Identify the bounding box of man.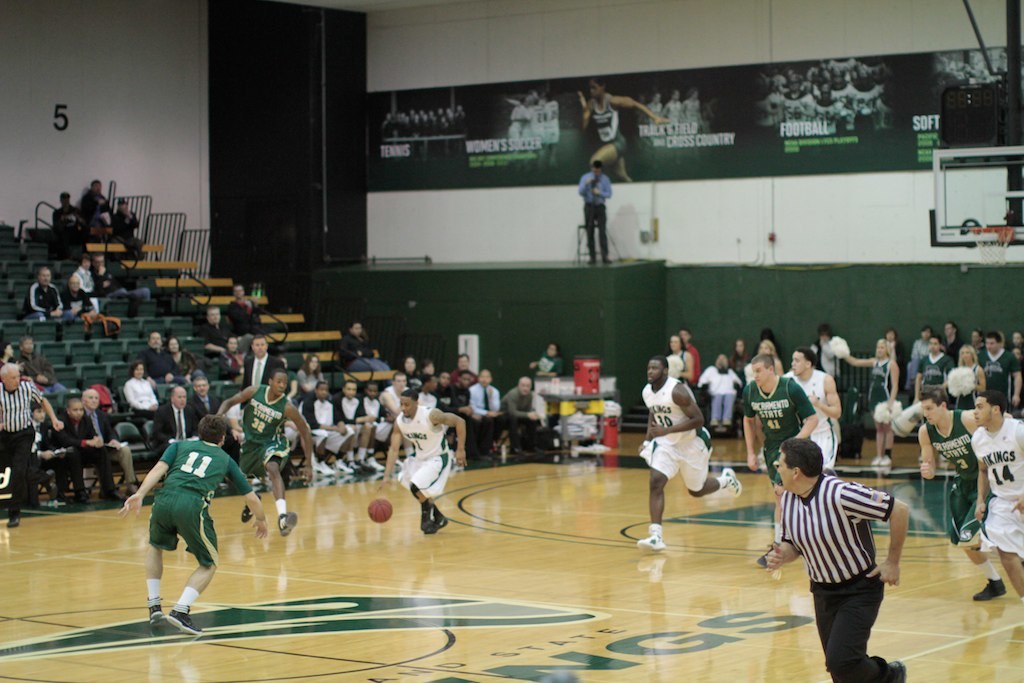
<bbox>141, 330, 189, 384</bbox>.
